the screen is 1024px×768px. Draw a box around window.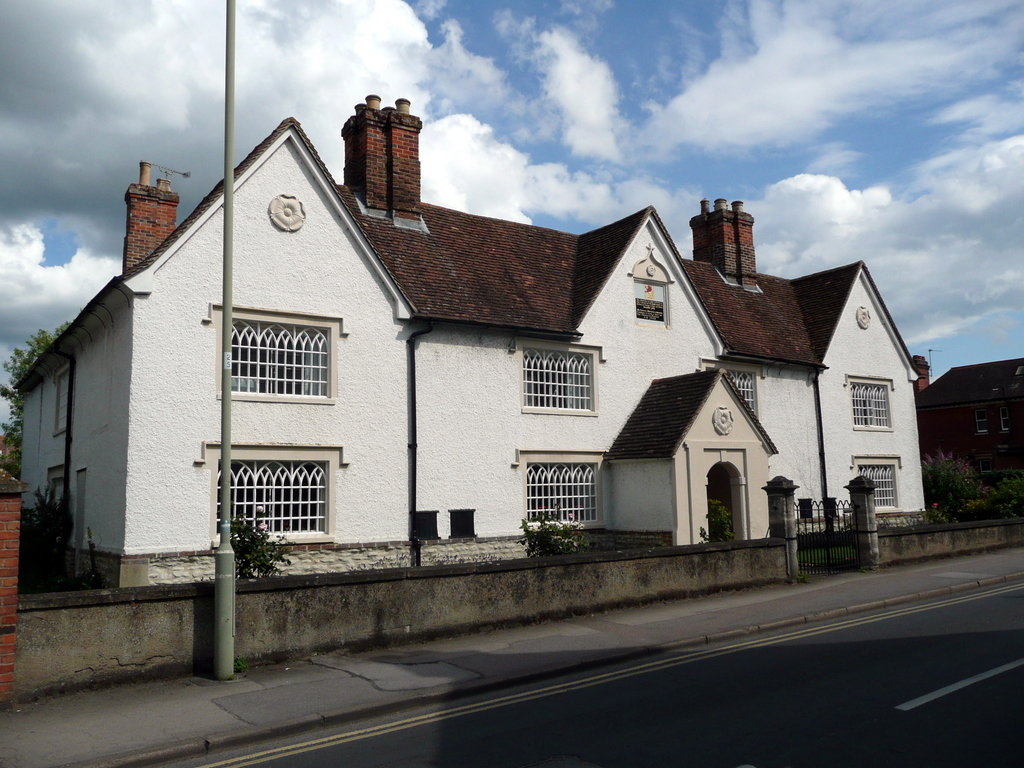
box(514, 455, 601, 531).
